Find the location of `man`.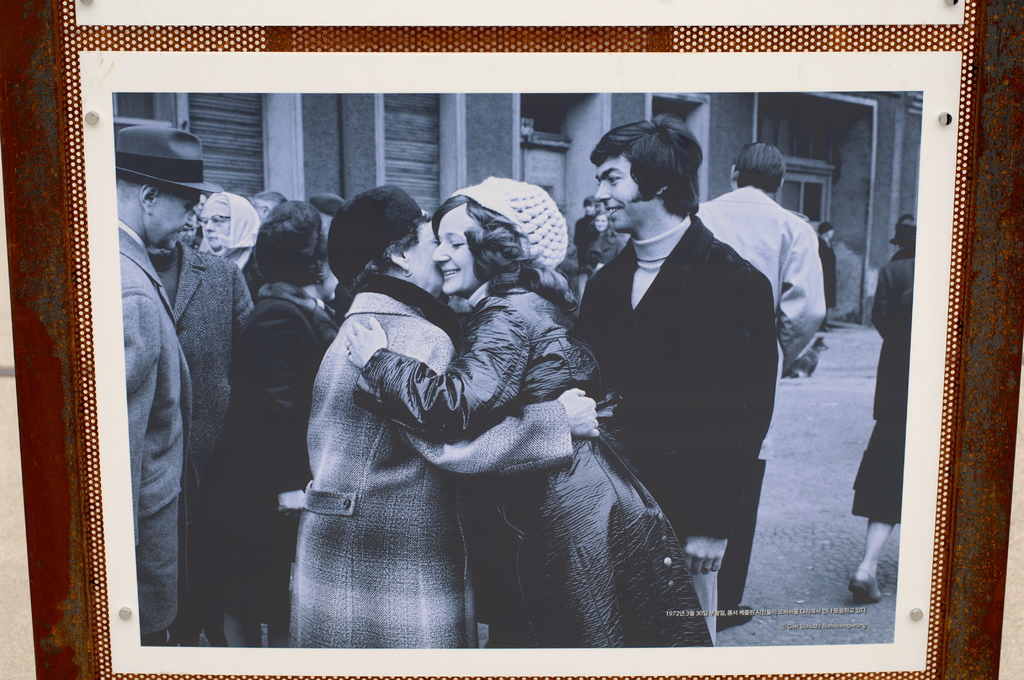
Location: x1=572 y1=112 x2=780 y2=647.
